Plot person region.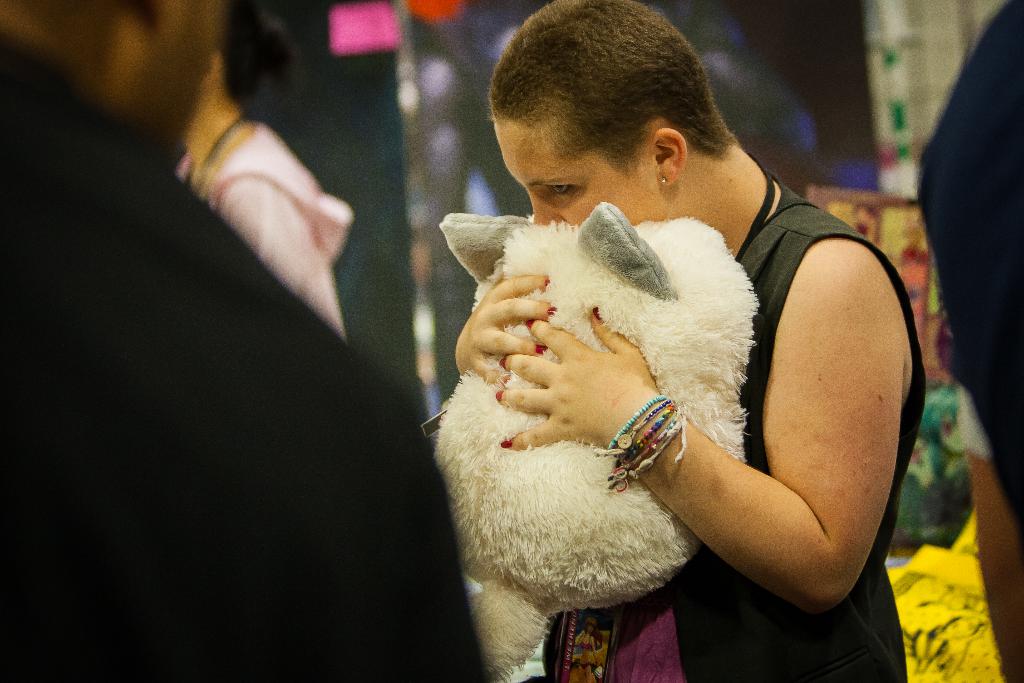
Plotted at <bbox>914, 0, 1023, 682</bbox>.
